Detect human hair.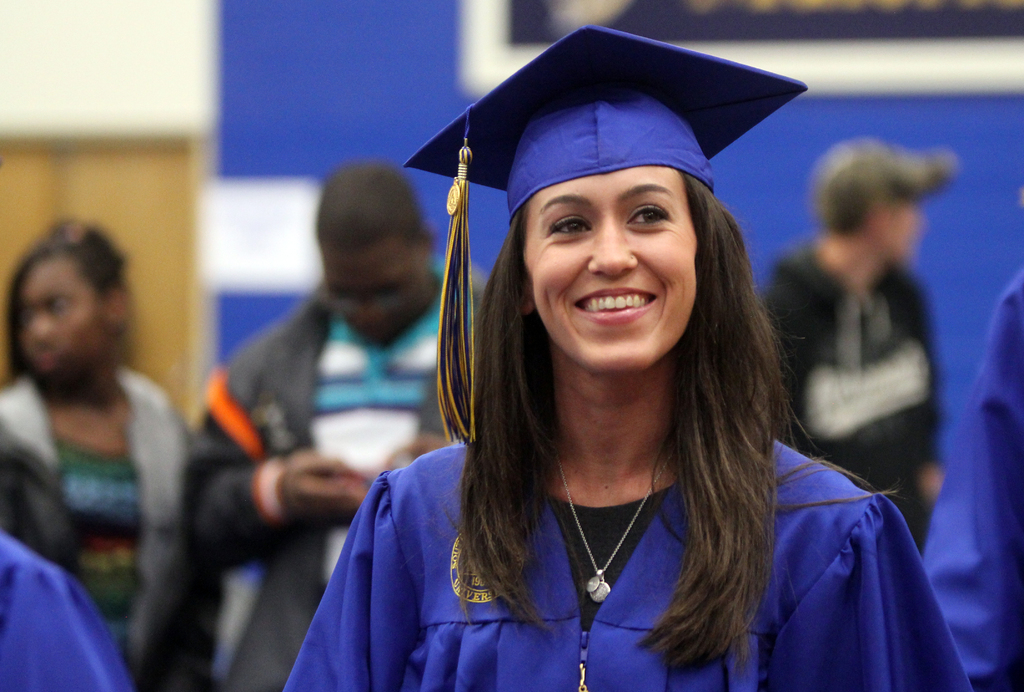
Detected at (454, 212, 559, 629).
